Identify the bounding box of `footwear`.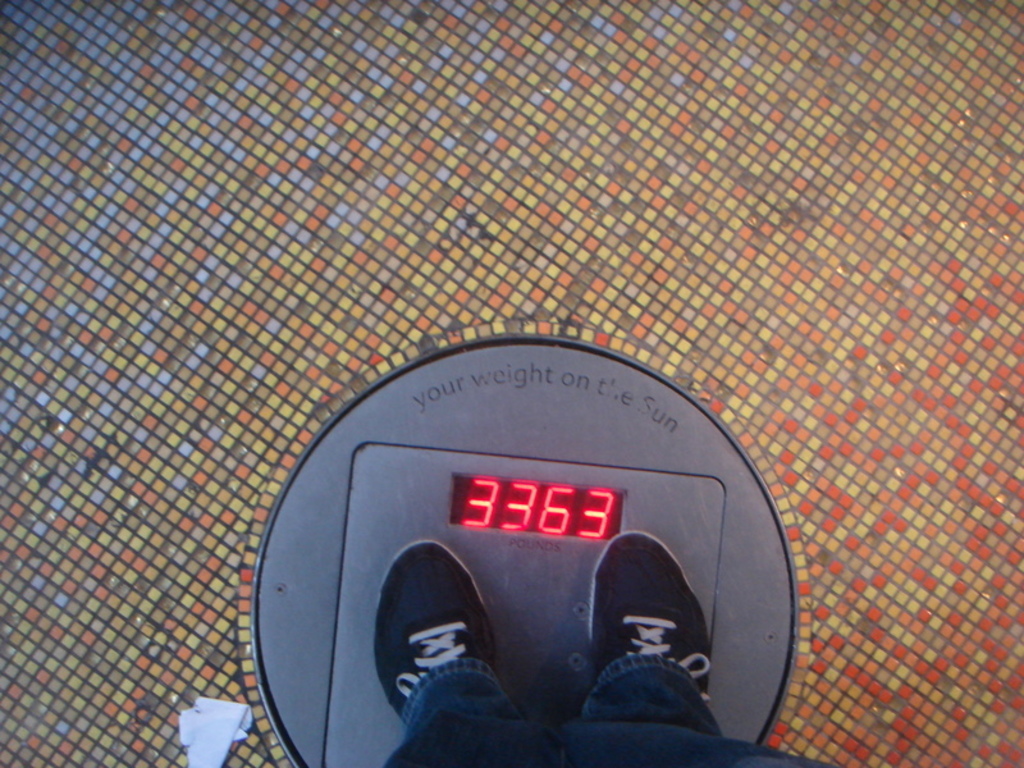
[372,547,508,745].
